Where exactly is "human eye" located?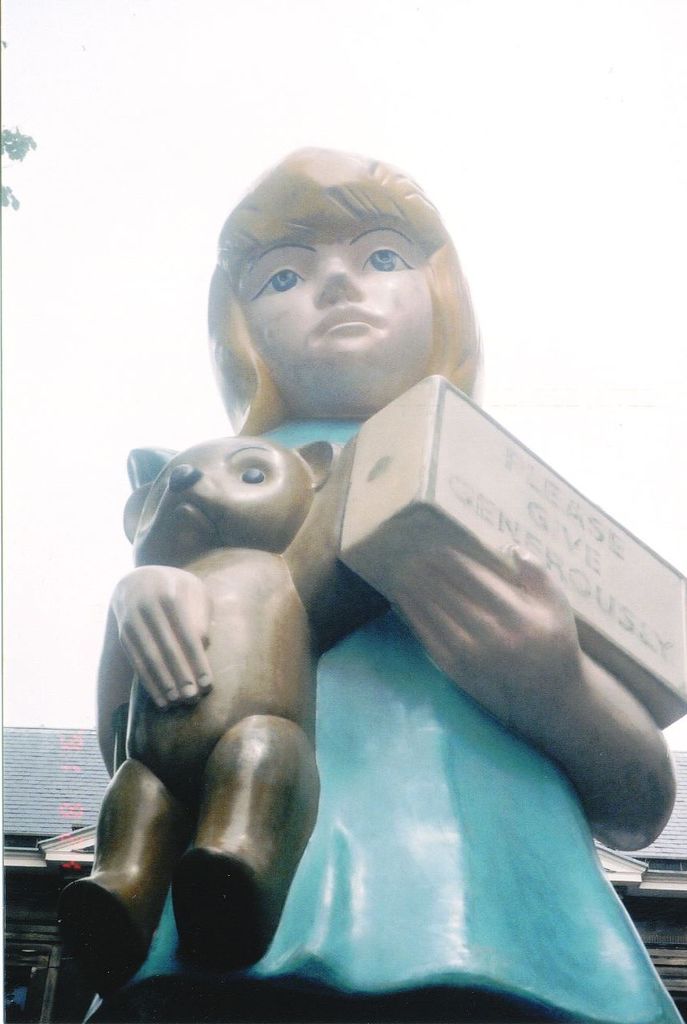
Its bounding box is left=359, top=250, right=417, bottom=273.
